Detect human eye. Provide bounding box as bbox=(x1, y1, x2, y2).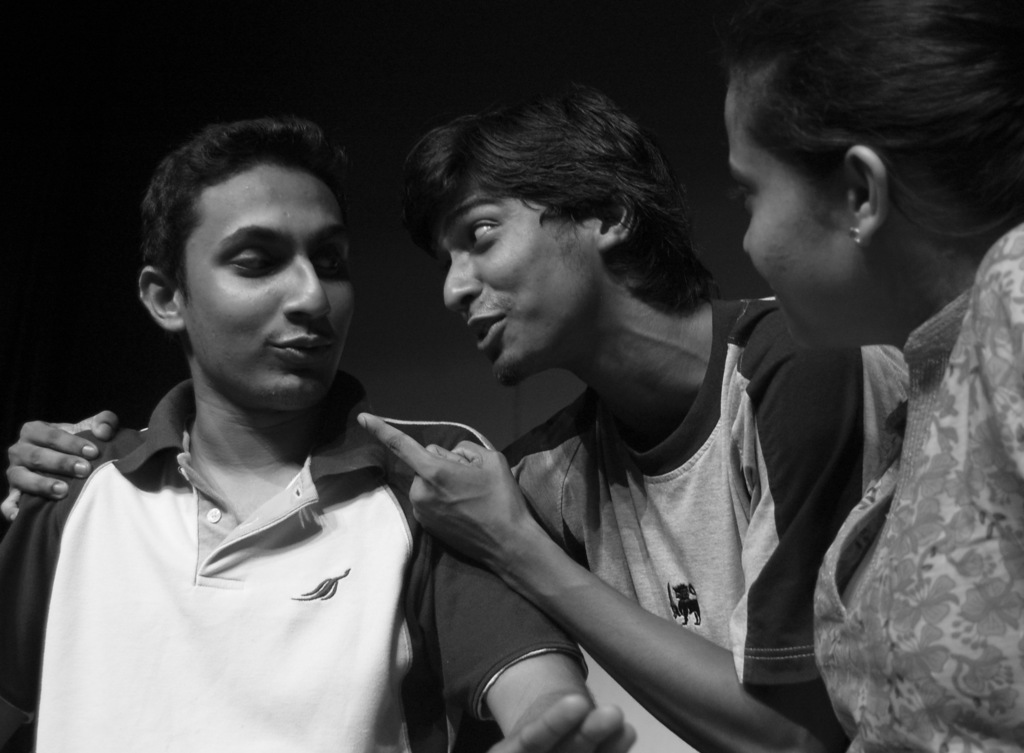
bbox=(230, 239, 280, 276).
